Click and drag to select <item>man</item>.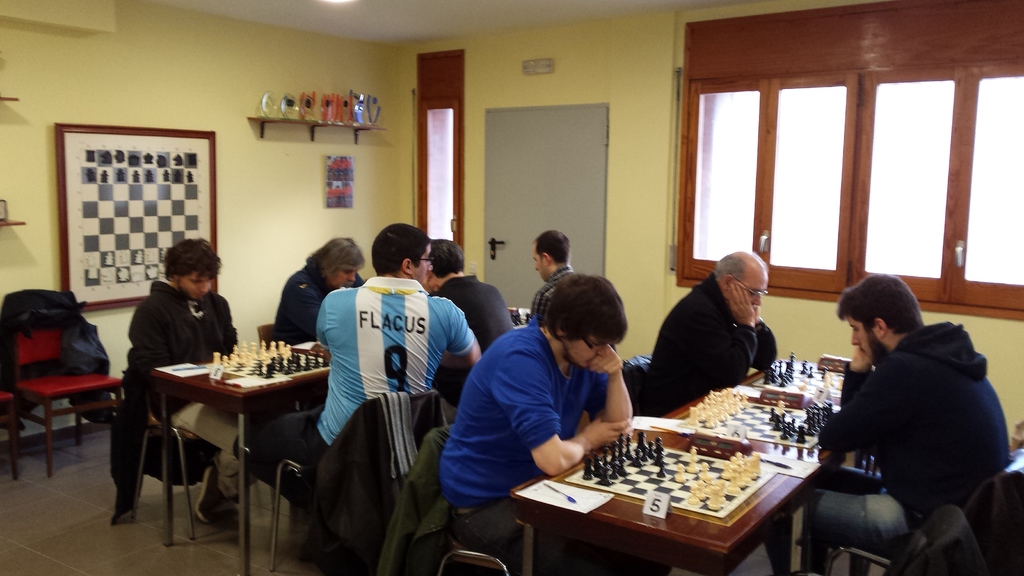
Selection: select_region(530, 227, 575, 319).
